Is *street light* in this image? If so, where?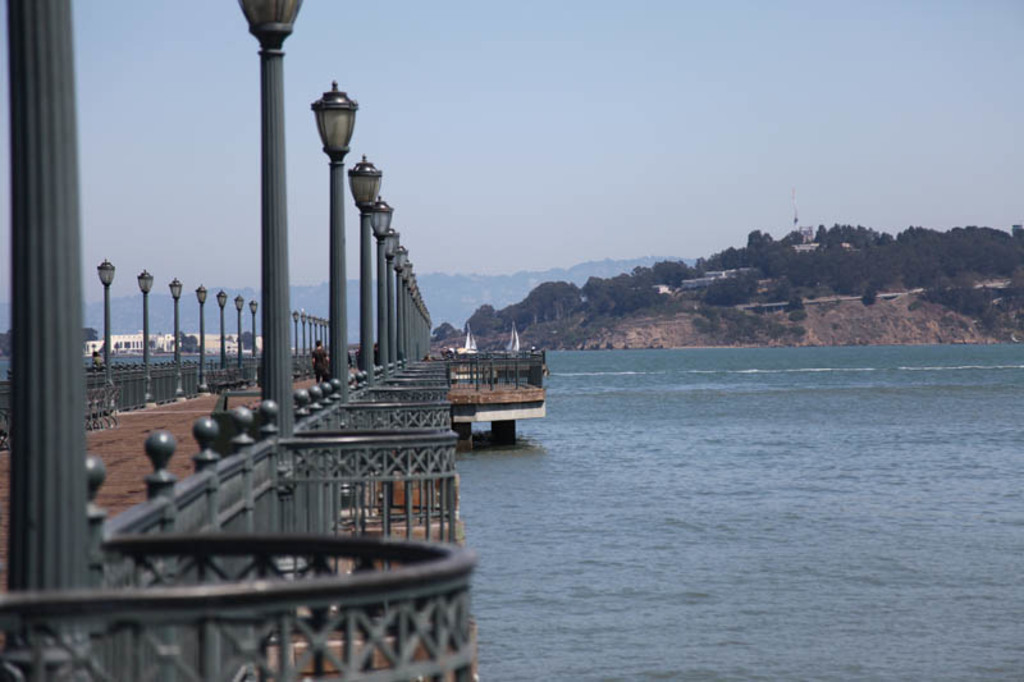
Yes, at [352, 156, 384, 389].
